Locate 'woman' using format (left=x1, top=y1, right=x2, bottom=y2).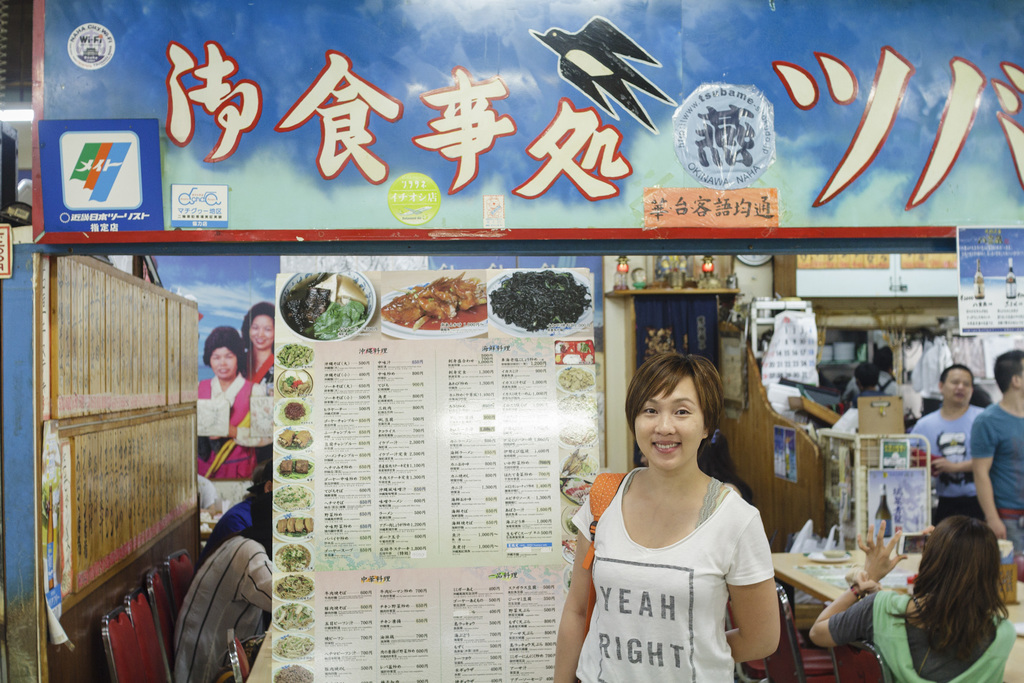
(left=244, top=299, right=278, bottom=386).
